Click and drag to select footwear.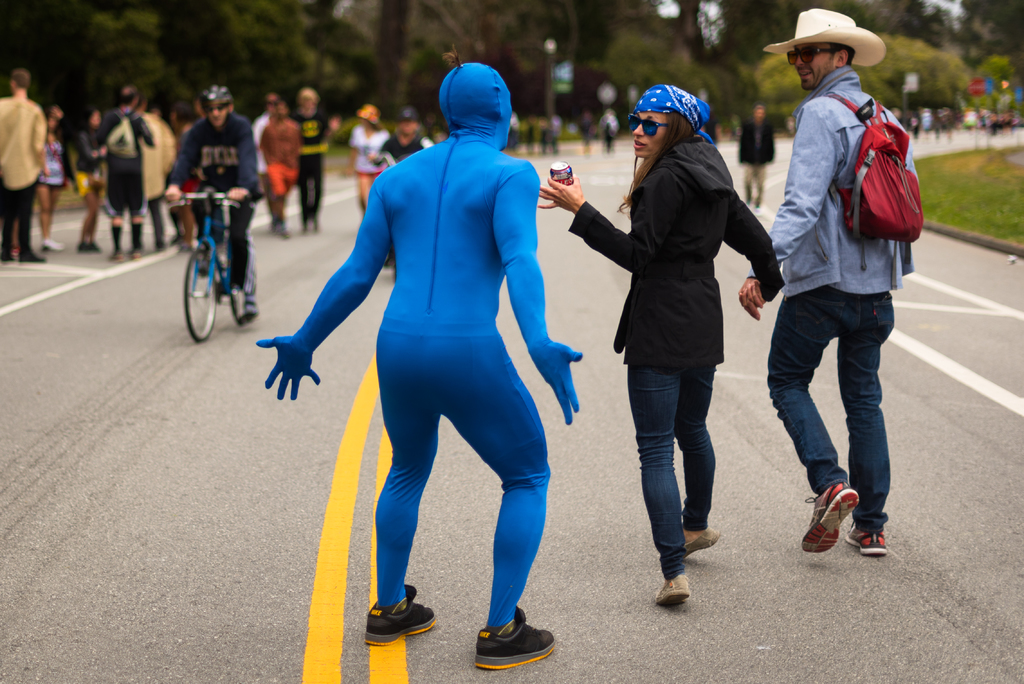
Selection: (x1=847, y1=521, x2=892, y2=555).
